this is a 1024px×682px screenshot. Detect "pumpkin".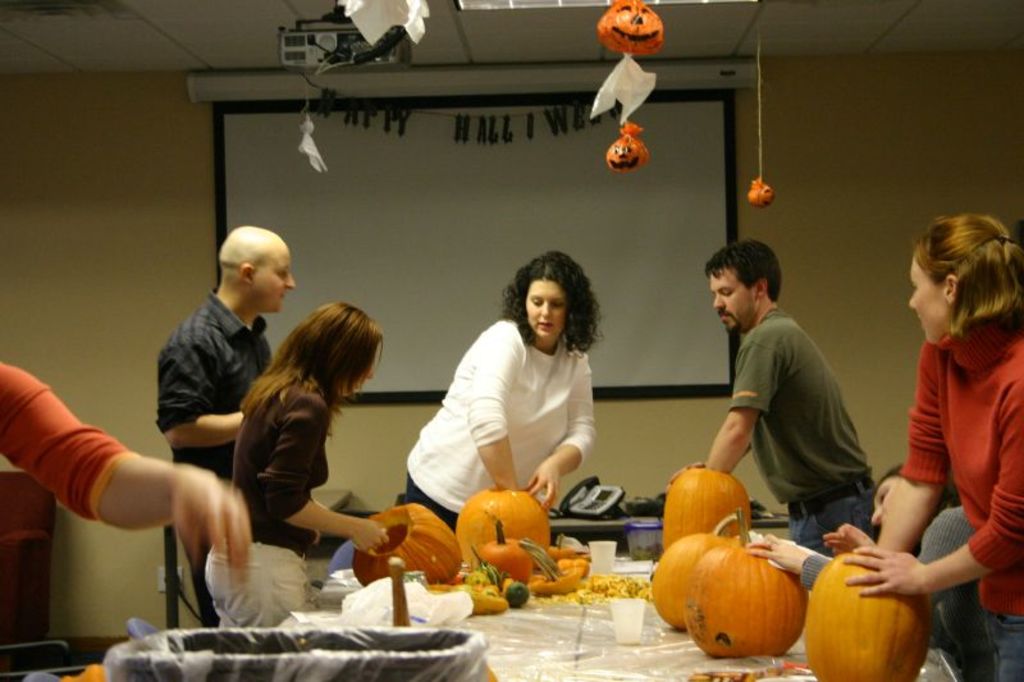
bbox(343, 502, 466, 590).
